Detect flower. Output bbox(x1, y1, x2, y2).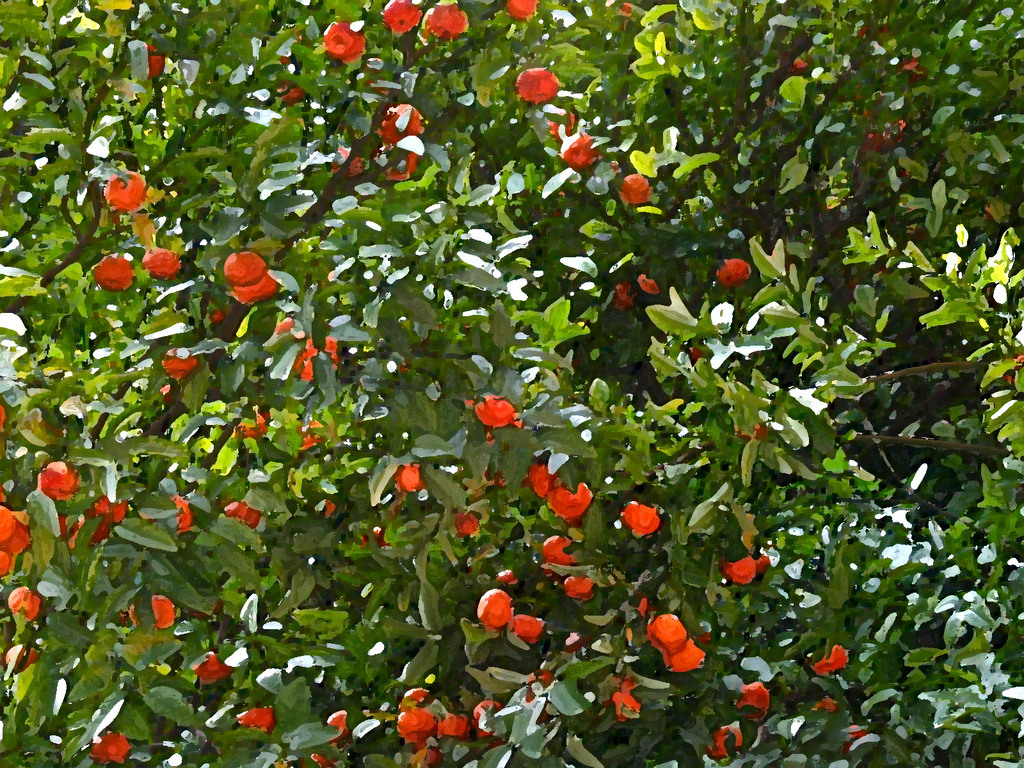
bbox(707, 724, 748, 759).
